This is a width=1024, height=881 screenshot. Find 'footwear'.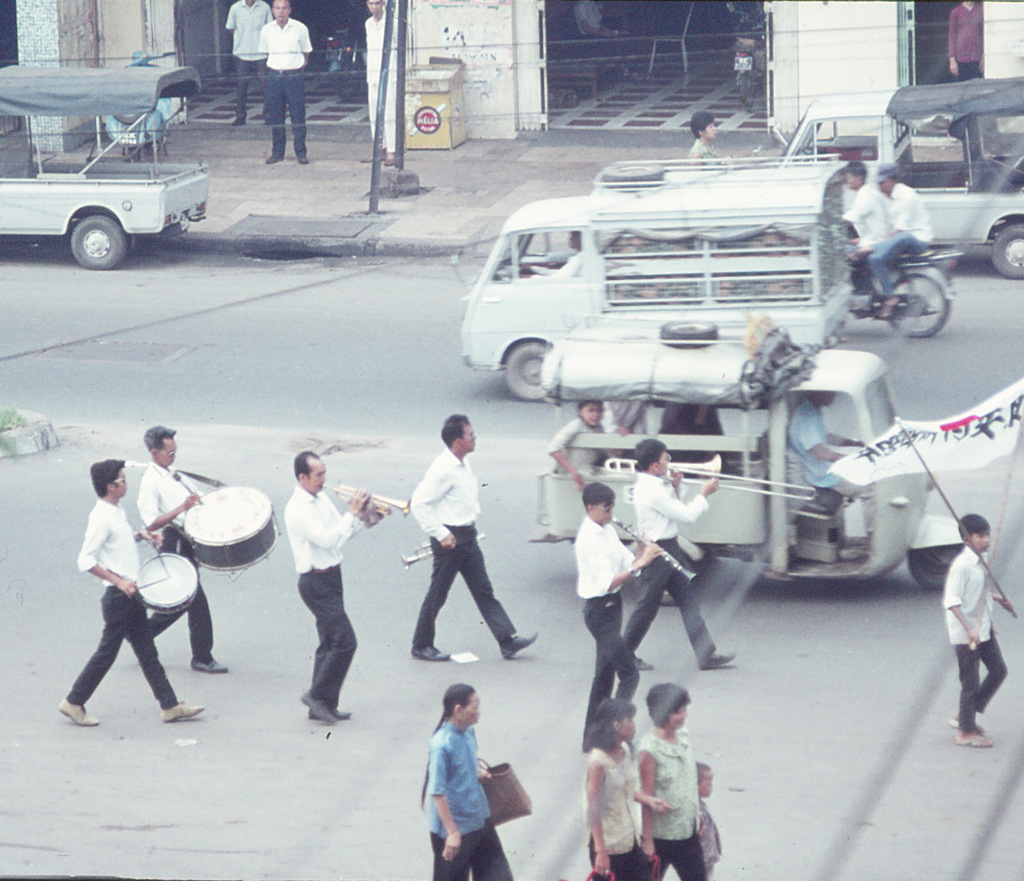
Bounding box: [946,715,990,741].
